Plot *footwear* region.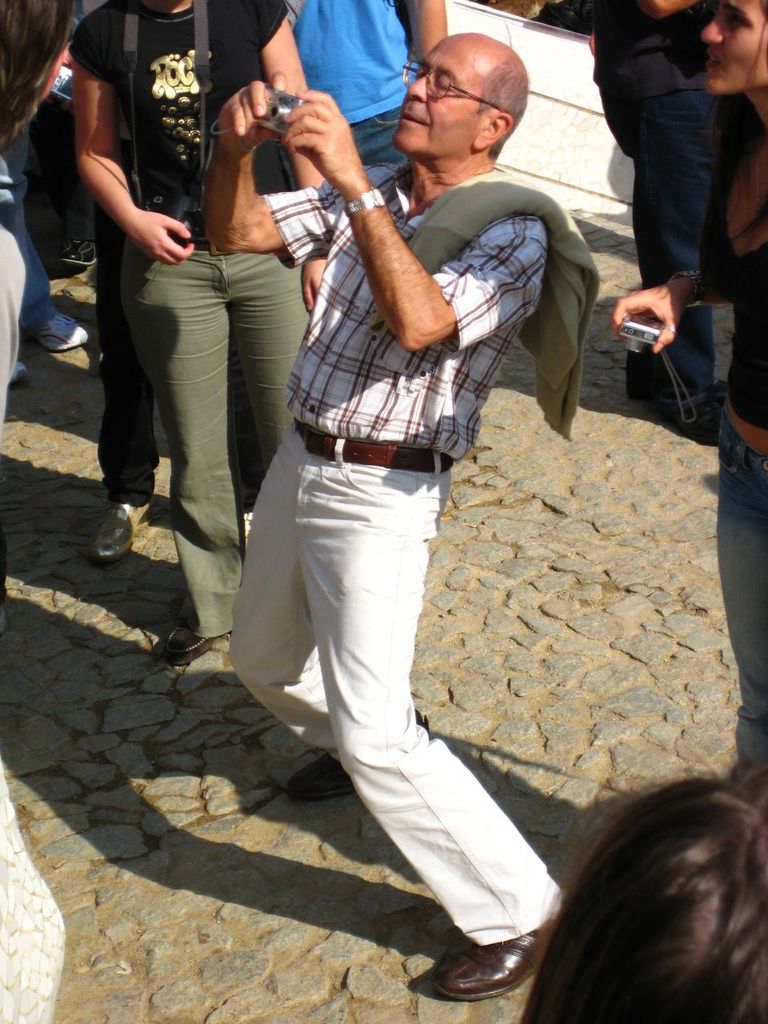
Plotted at (left=54, top=238, right=114, bottom=269).
